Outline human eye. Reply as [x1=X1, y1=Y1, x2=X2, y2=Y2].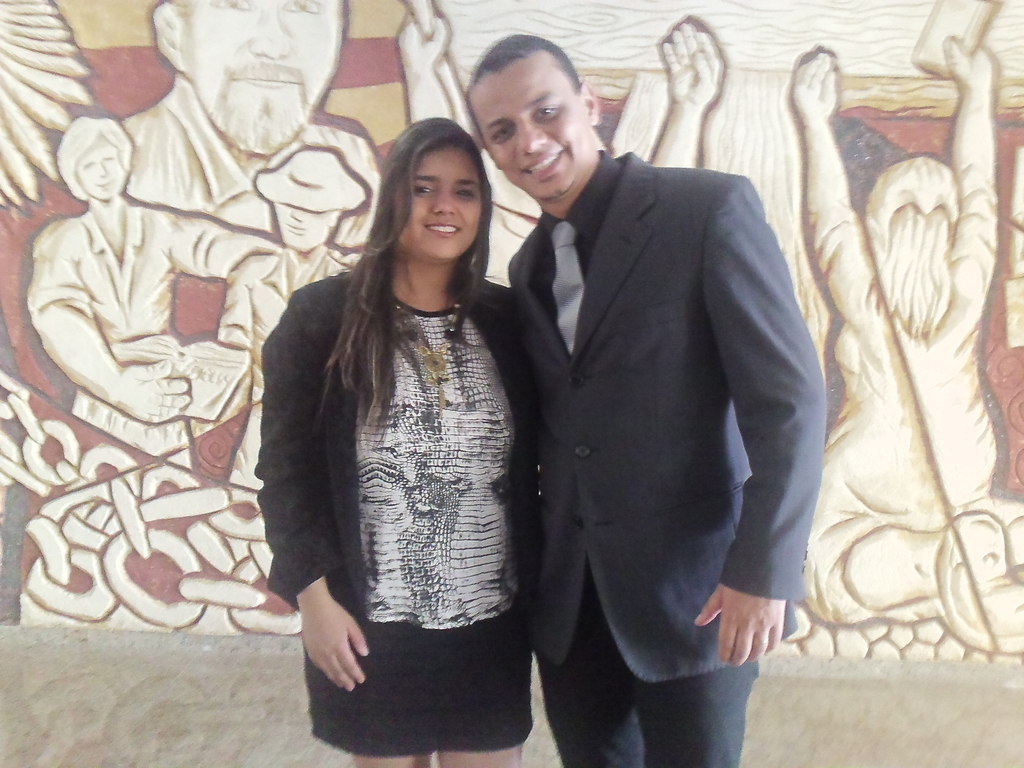
[x1=102, y1=153, x2=115, y2=165].
